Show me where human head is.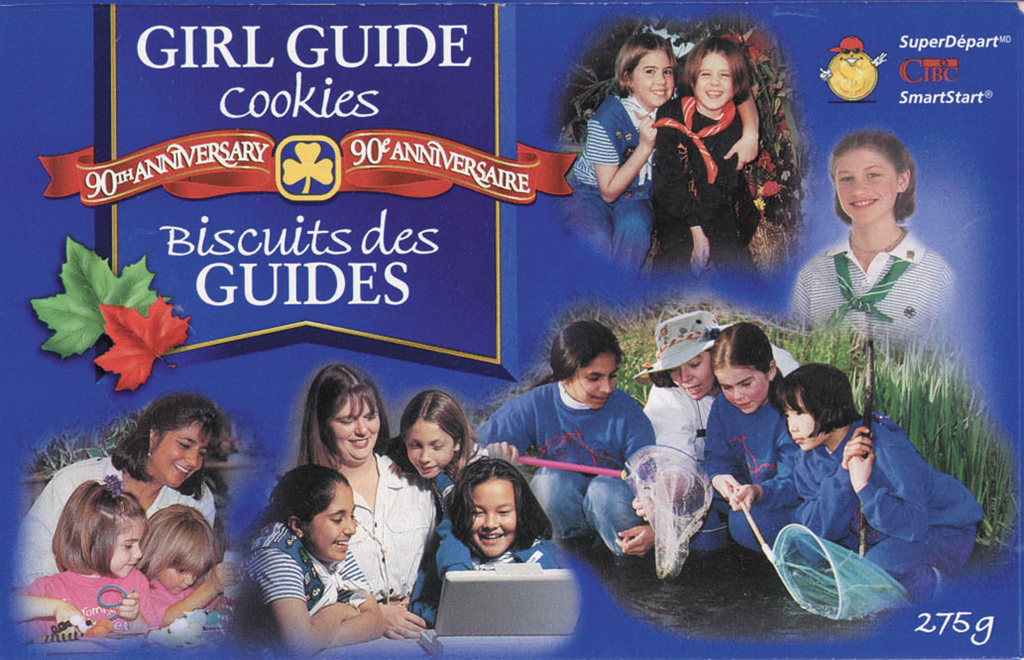
human head is at (left=57, top=480, right=148, bottom=577).
